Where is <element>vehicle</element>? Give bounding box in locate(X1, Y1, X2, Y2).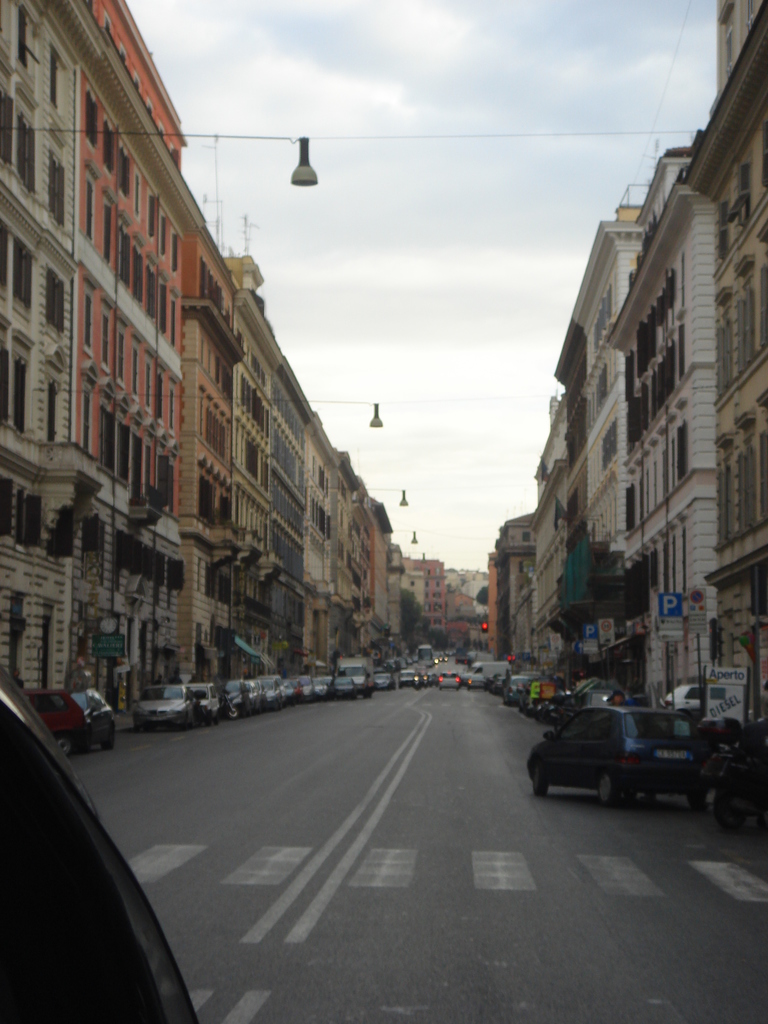
locate(255, 682, 269, 706).
